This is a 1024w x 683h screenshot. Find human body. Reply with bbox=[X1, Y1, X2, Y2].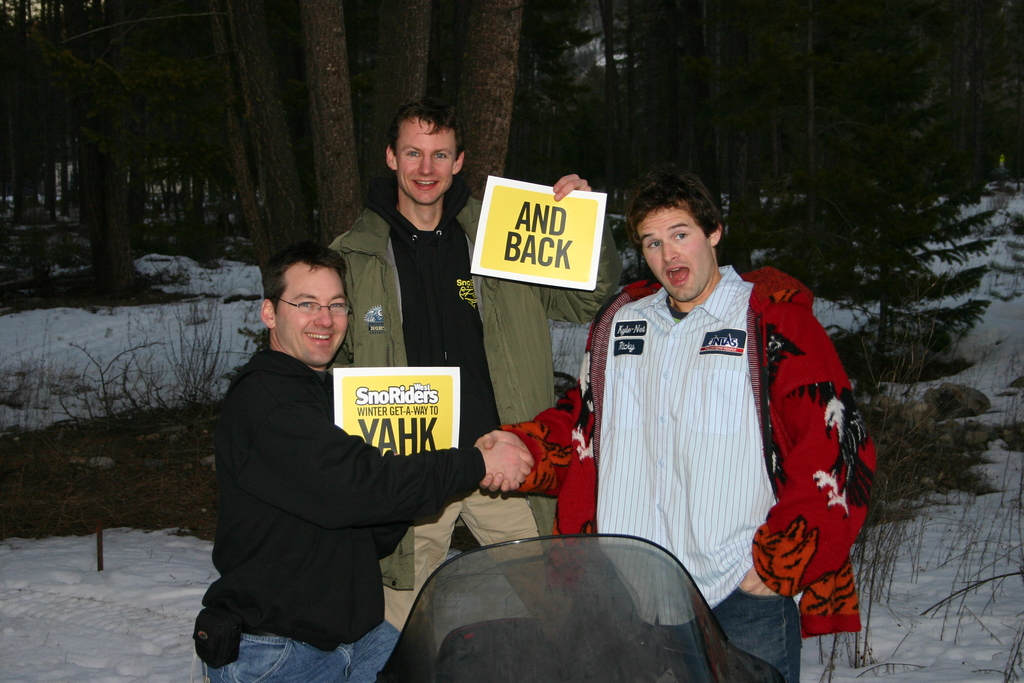
bbox=[332, 99, 628, 680].
